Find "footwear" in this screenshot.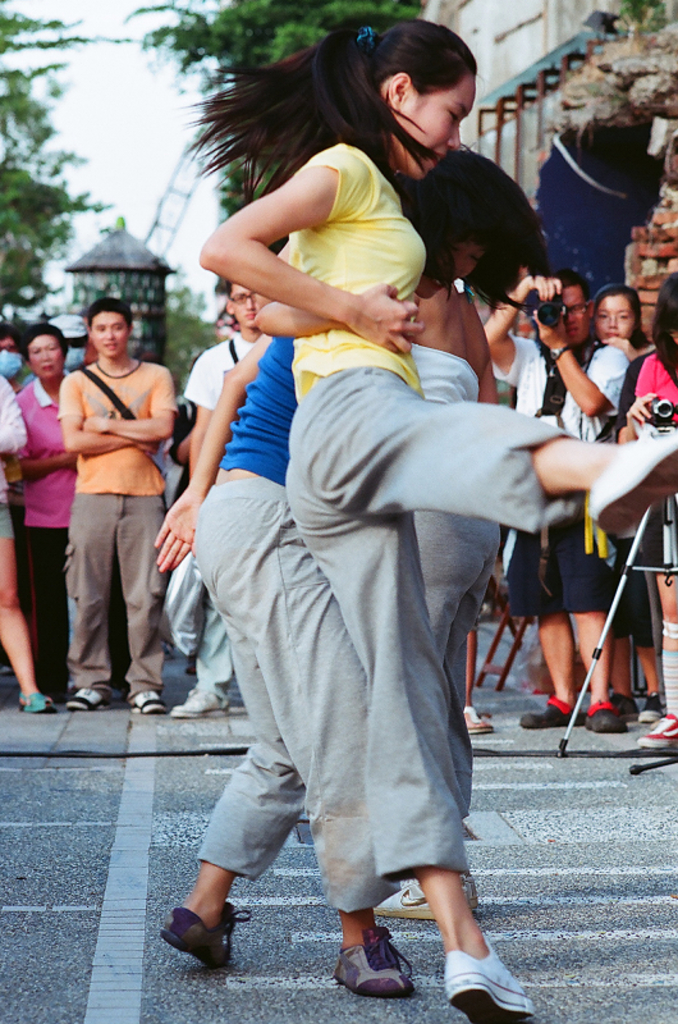
The bounding box for "footwear" is BBox(330, 924, 417, 996).
